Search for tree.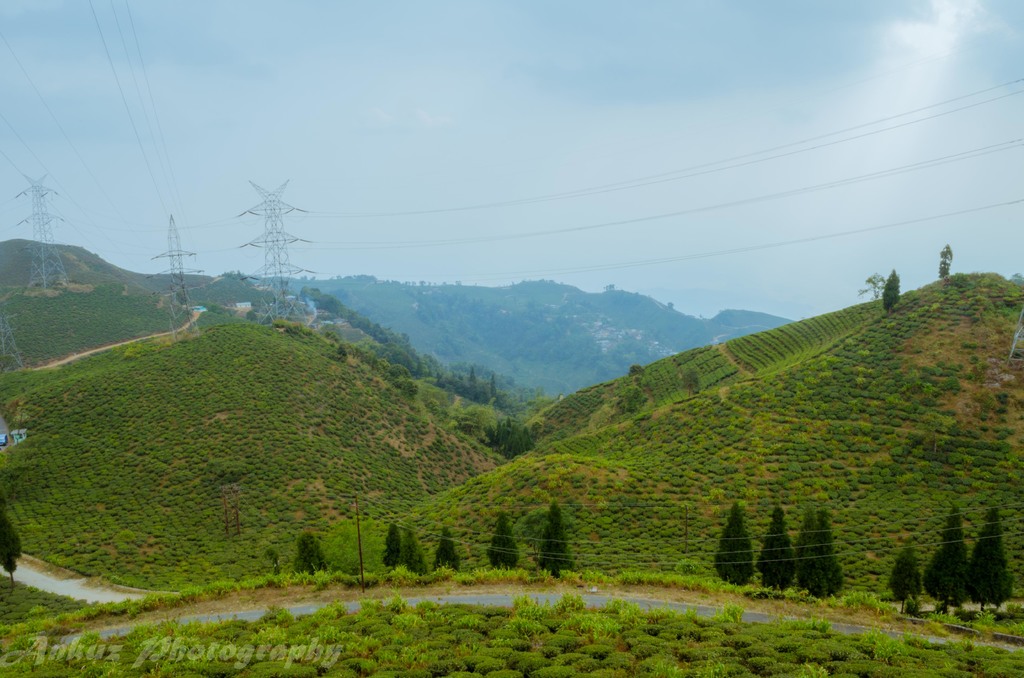
Found at 399,534,433,571.
